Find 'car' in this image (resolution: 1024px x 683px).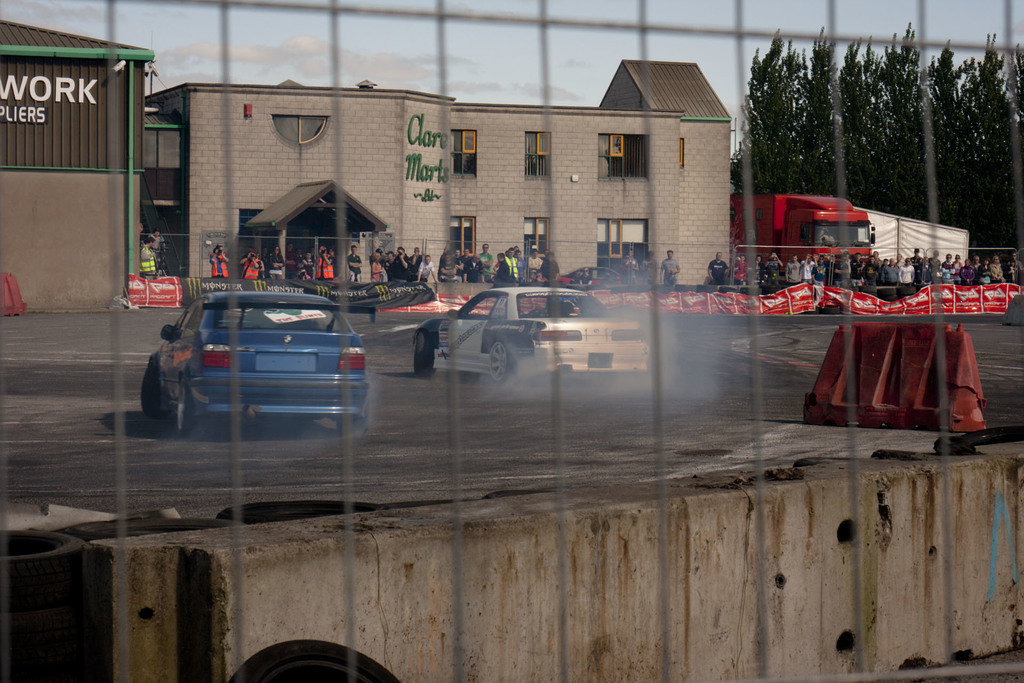
{"left": 144, "top": 288, "right": 371, "bottom": 442}.
